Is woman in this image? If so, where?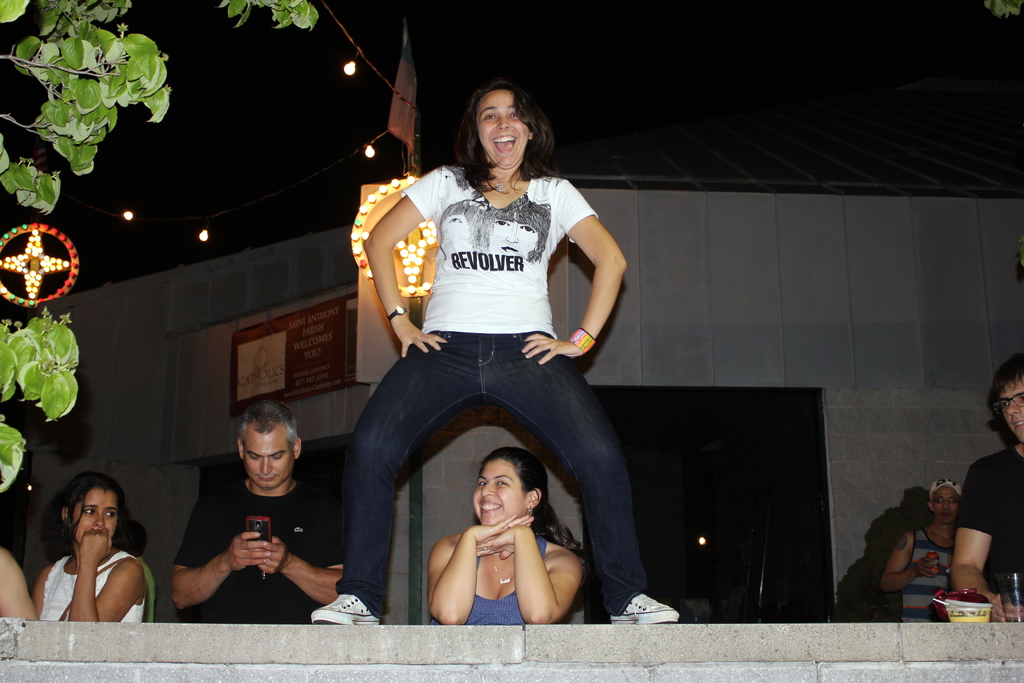
Yes, at [419, 450, 588, 639].
